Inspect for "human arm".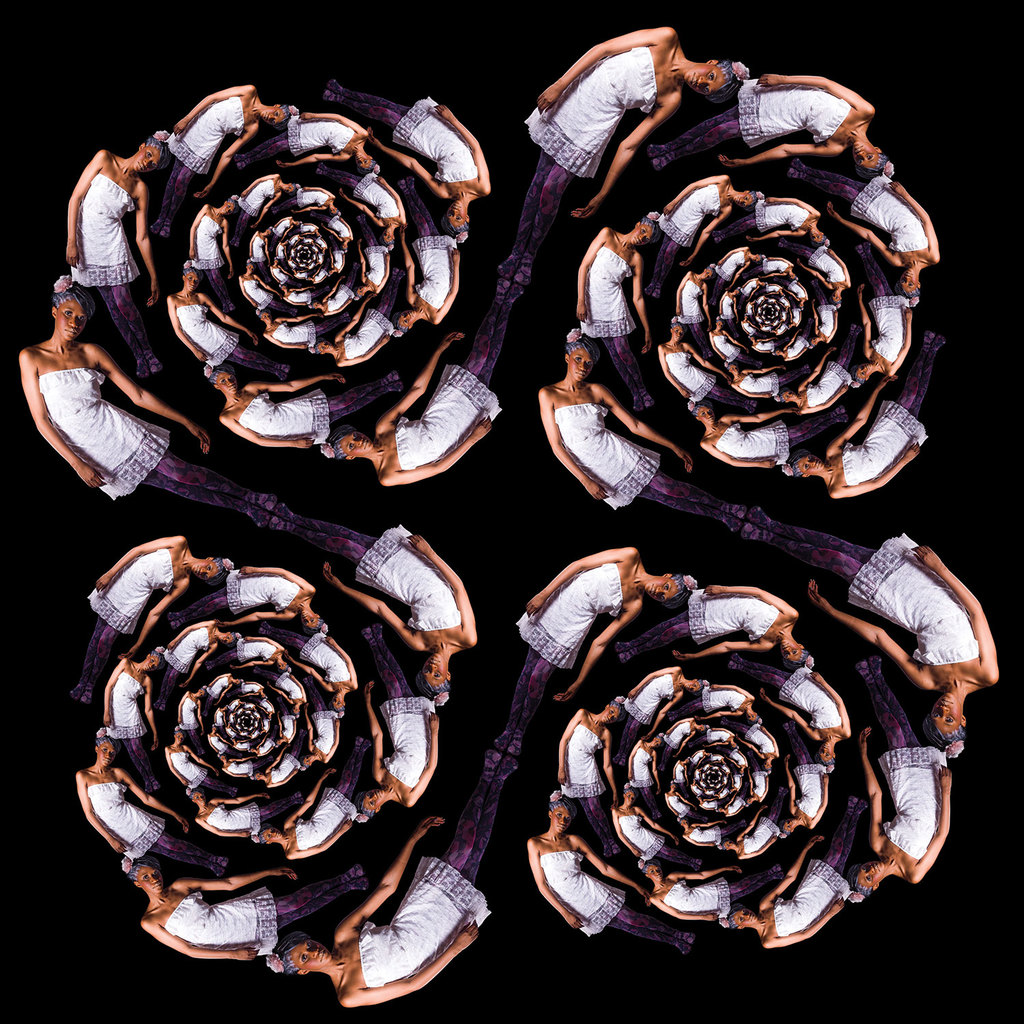
Inspection: bbox=(666, 715, 694, 737).
